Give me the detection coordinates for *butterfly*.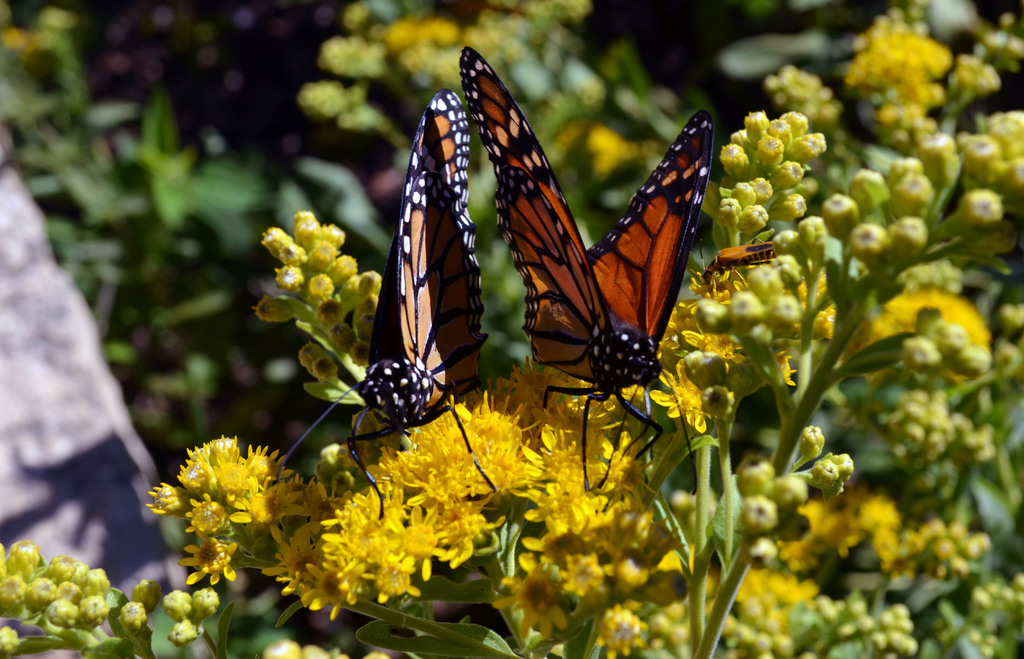
bbox(274, 91, 500, 518).
